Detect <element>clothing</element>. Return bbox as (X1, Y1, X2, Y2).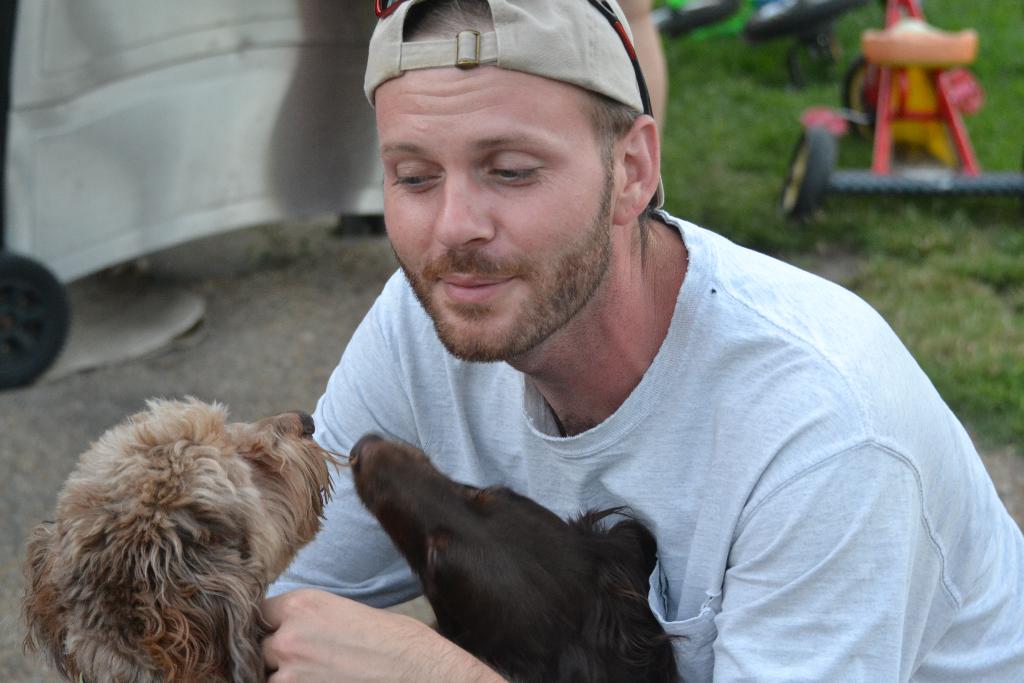
(269, 136, 982, 671).
